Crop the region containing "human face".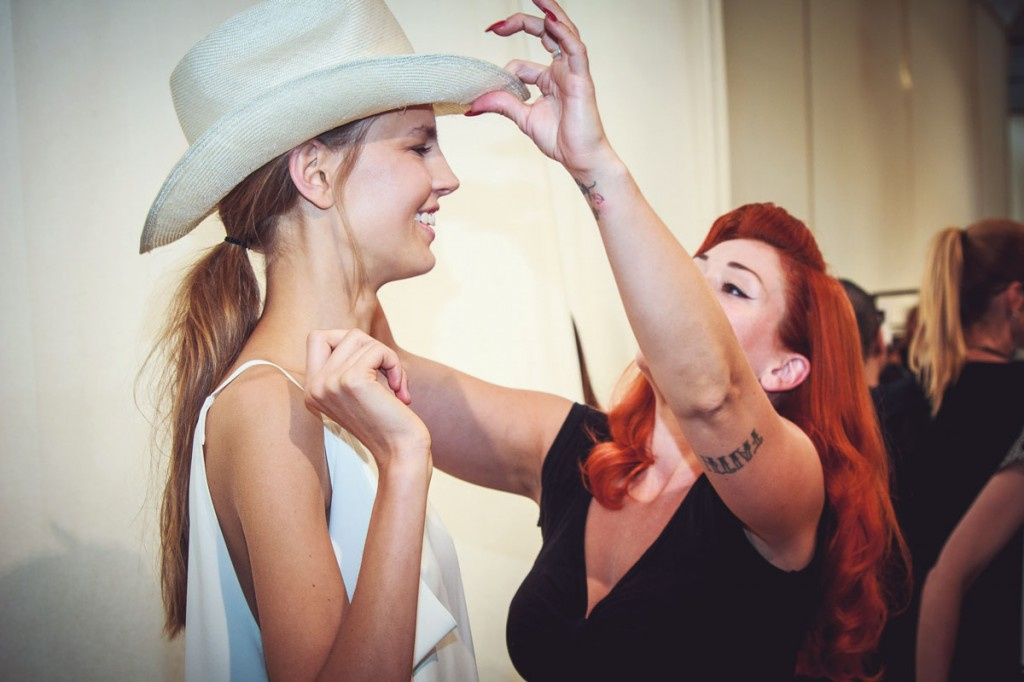
Crop region: Rect(635, 235, 784, 369).
